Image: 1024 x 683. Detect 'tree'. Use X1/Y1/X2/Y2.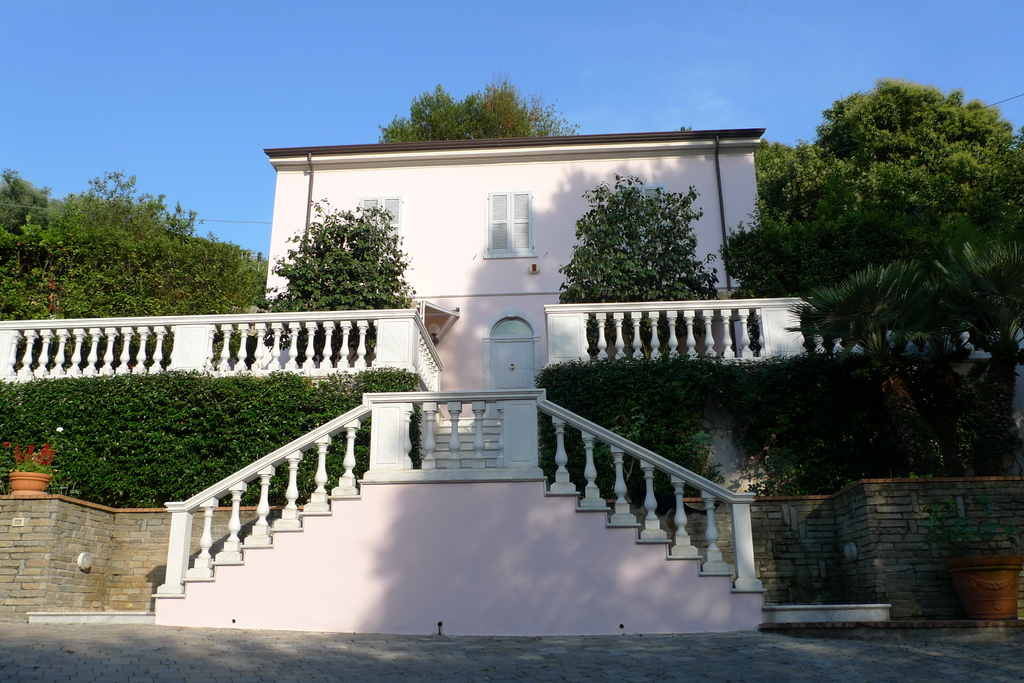
255/190/421/366.
